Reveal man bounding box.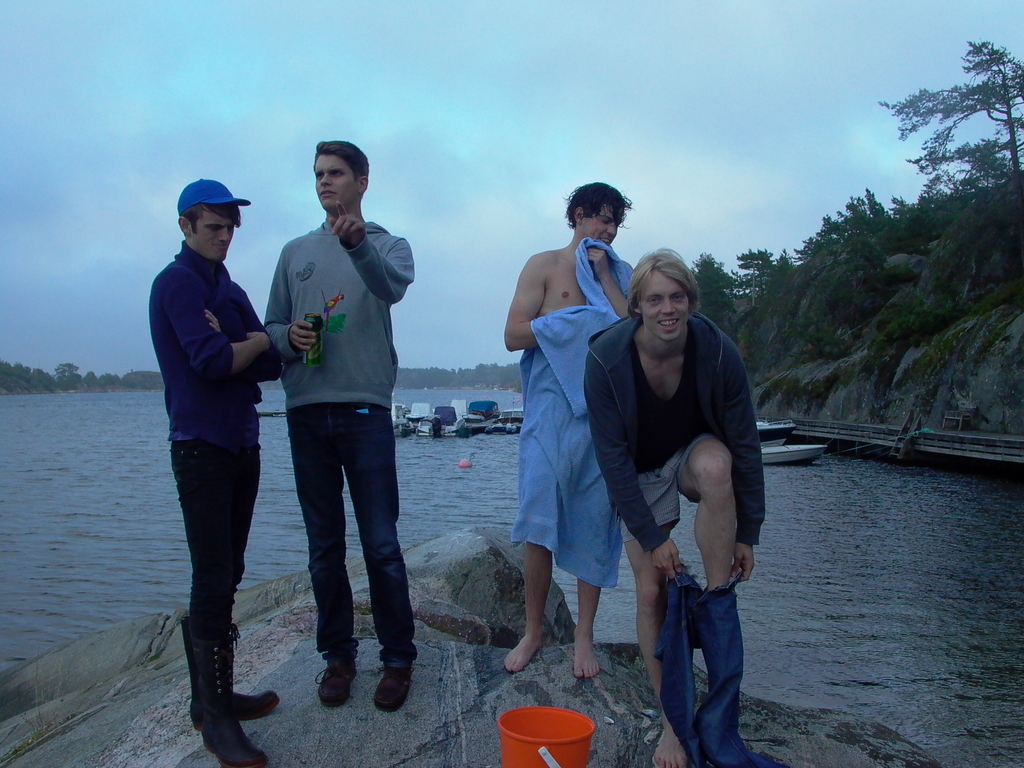
Revealed: <bbox>501, 181, 633, 680</bbox>.
